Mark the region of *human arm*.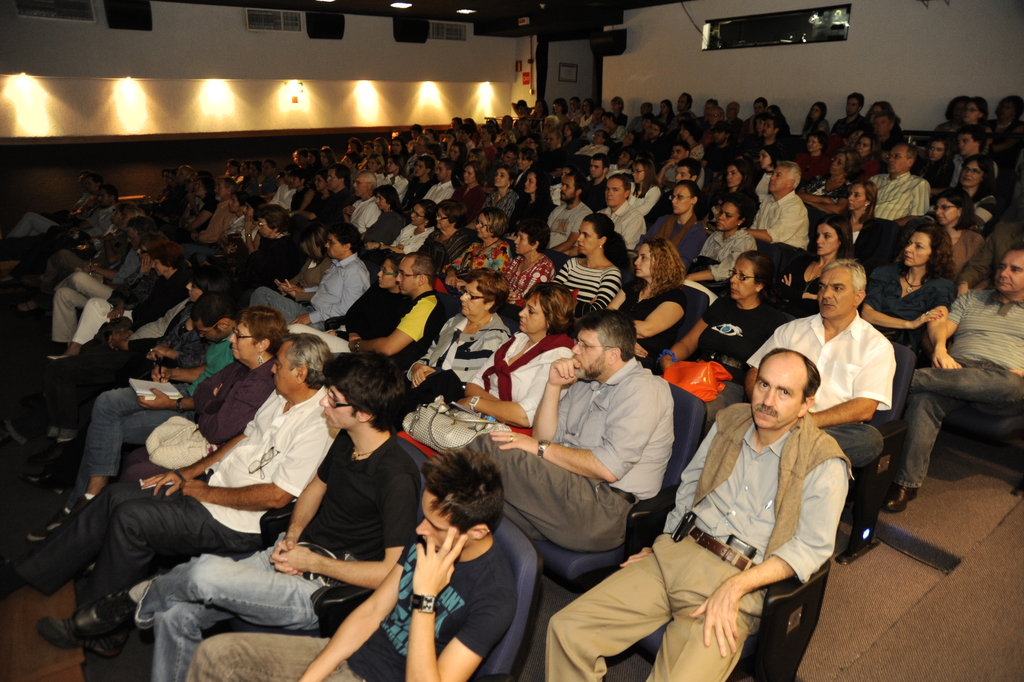
Region: BBox(175, 409, 336, 510).
